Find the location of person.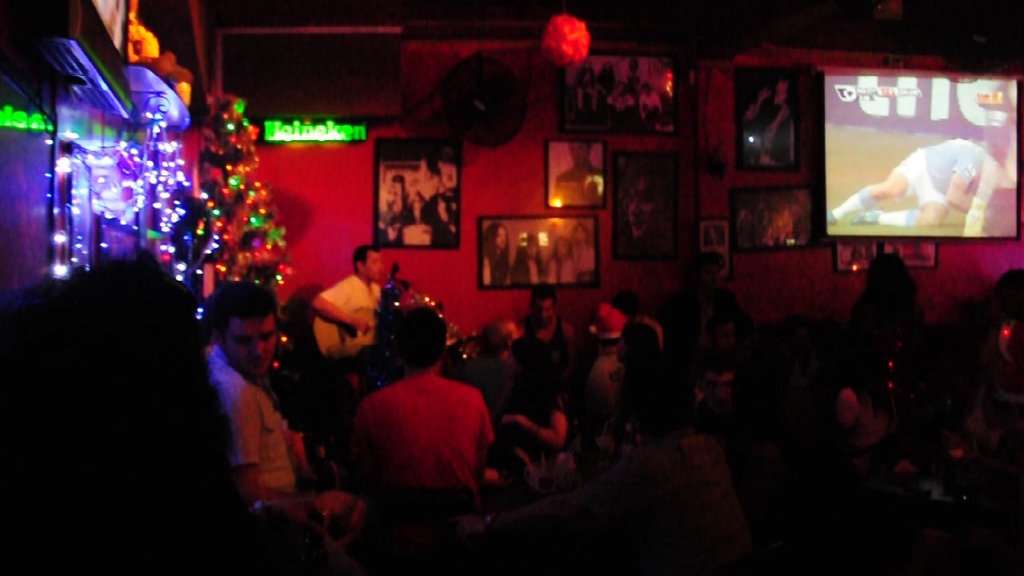
Location: select_region(313, 239, 386, 337).
